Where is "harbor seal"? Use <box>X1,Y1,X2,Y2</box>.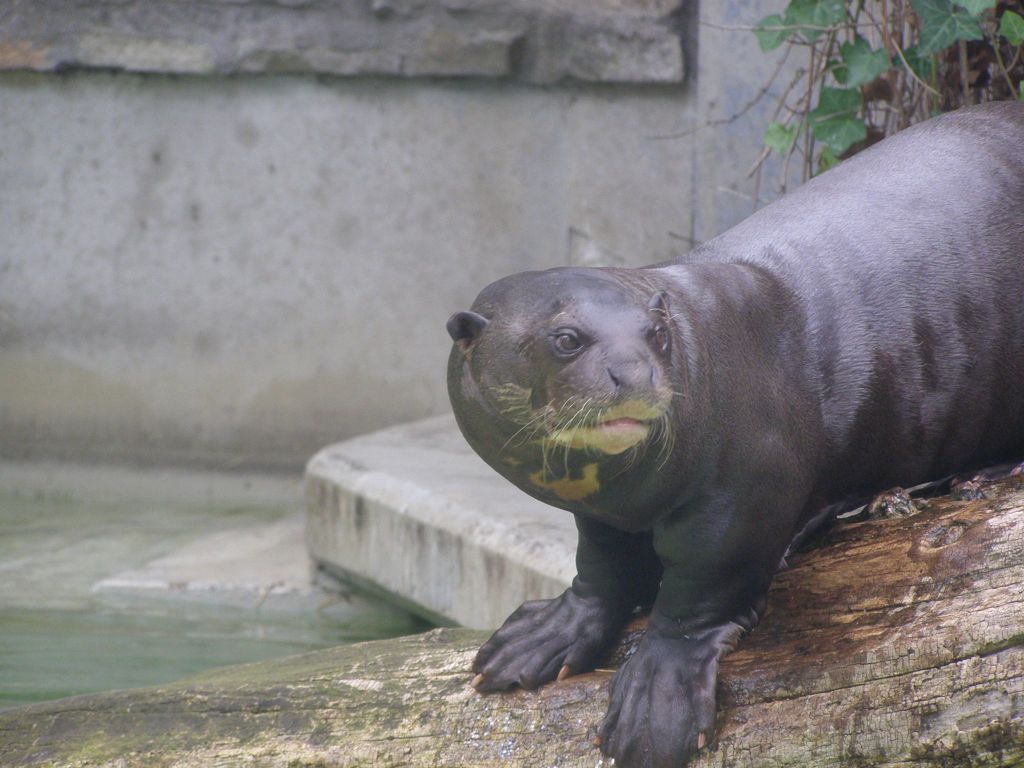
<box>446,118,1005,733</box>.
